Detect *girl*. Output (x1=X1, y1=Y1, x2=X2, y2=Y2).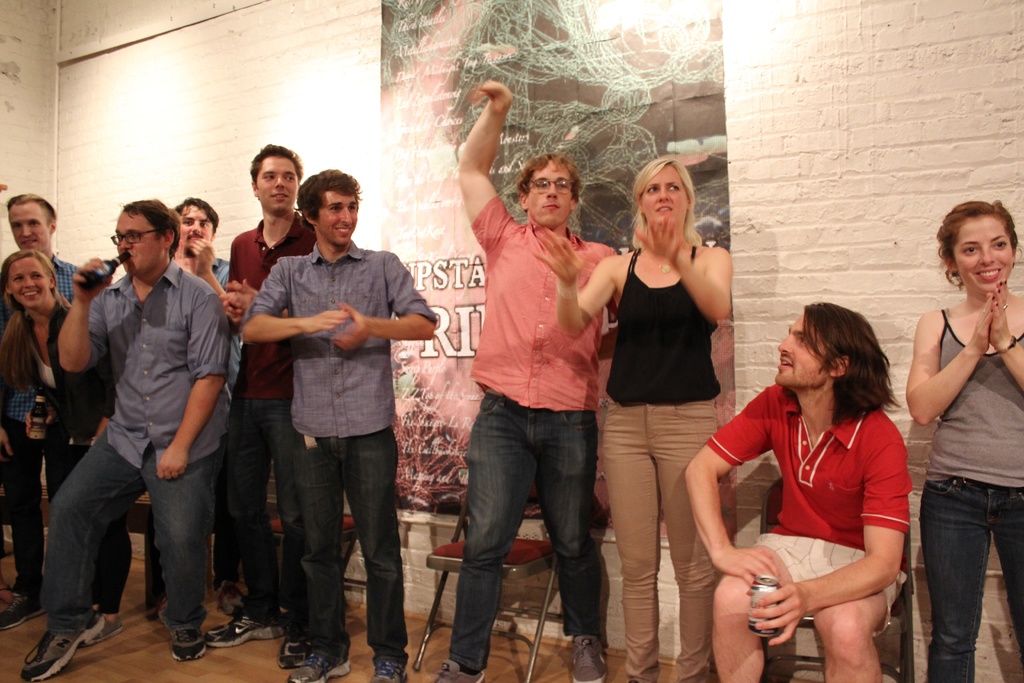
(x1=534, y1=154, x2=736, y2=682).
